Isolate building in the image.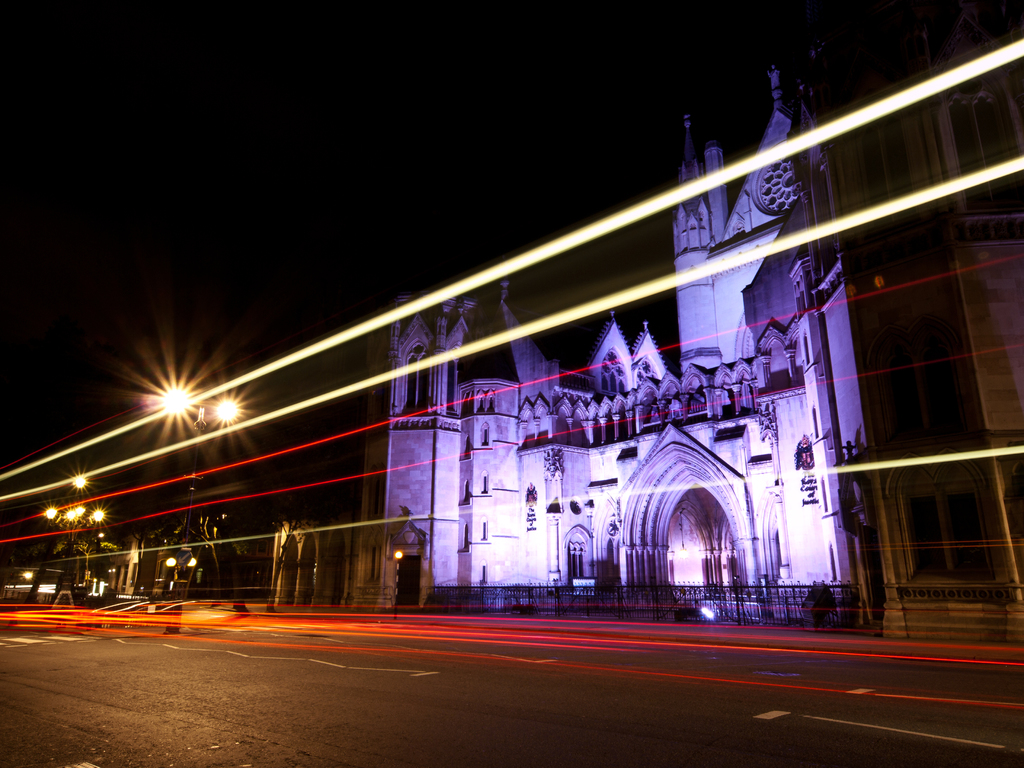
Isolated region: rect(257, 457, 396, 627).
